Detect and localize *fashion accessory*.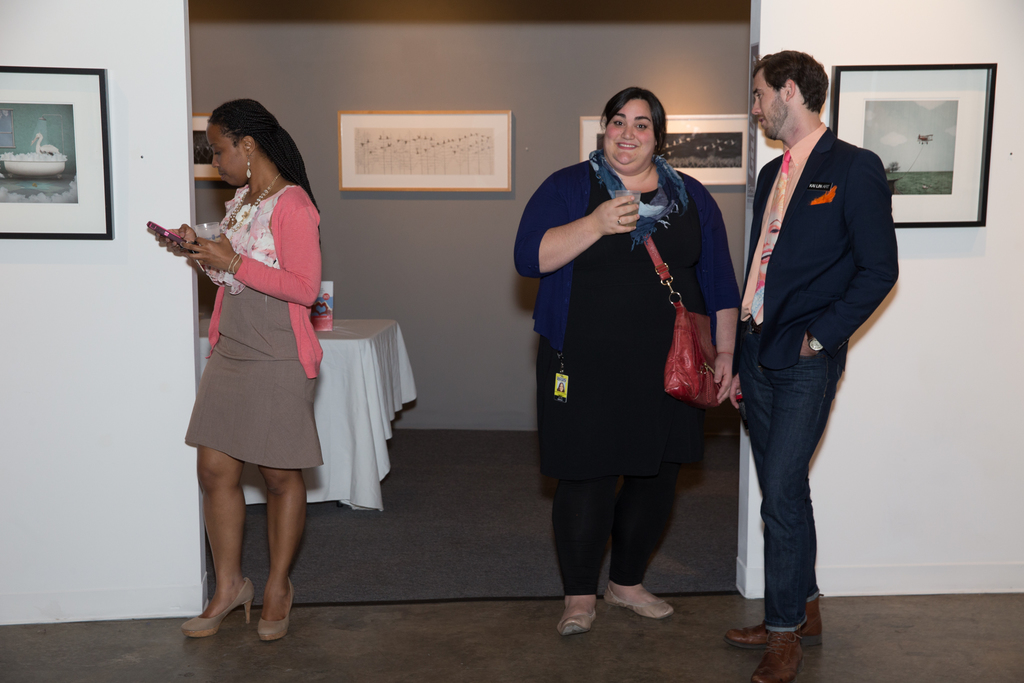
Localized at [left=723, top=623, right=808, bottom=648].
